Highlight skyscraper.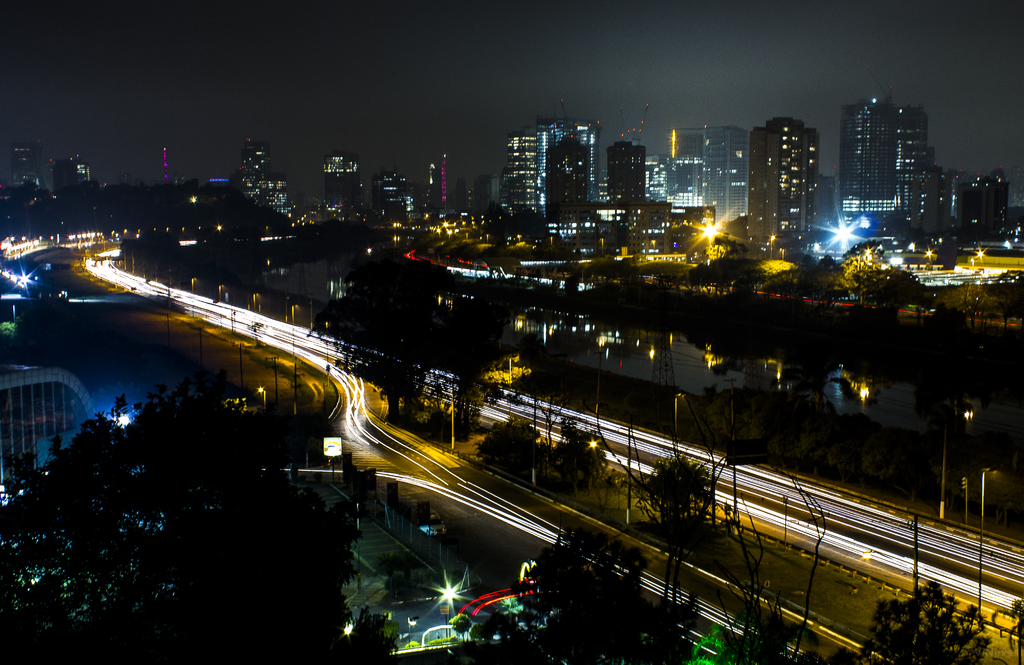
Highlighted region: [237, 140, 275, 203].
